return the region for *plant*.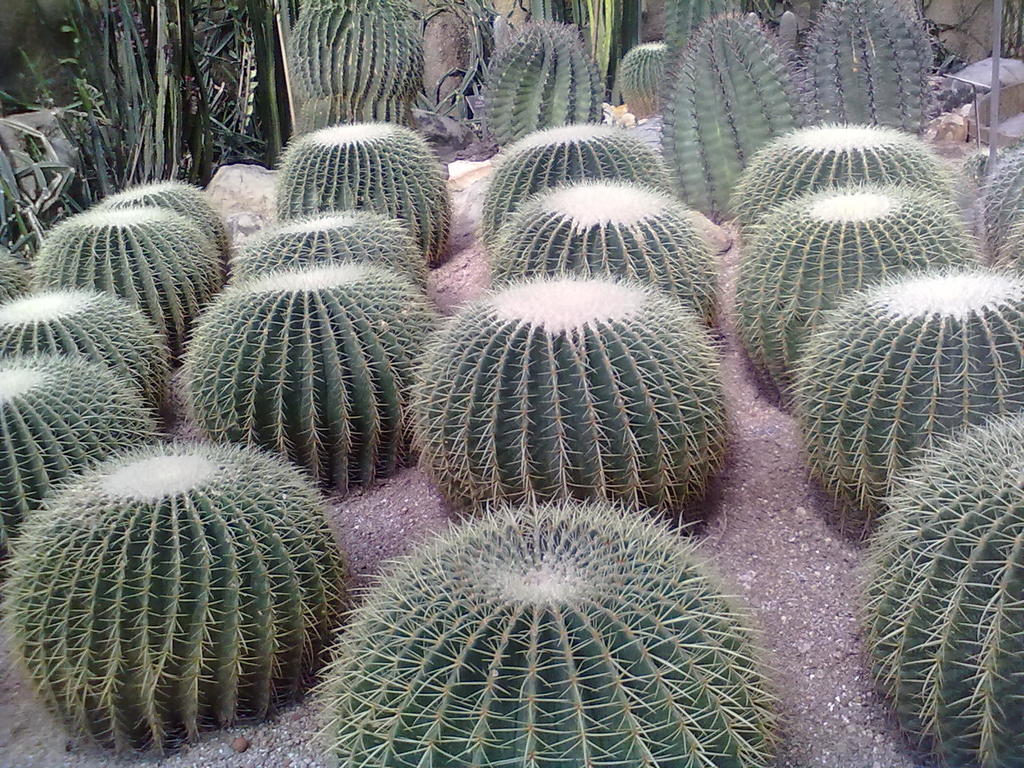
840/399/1023/767.
